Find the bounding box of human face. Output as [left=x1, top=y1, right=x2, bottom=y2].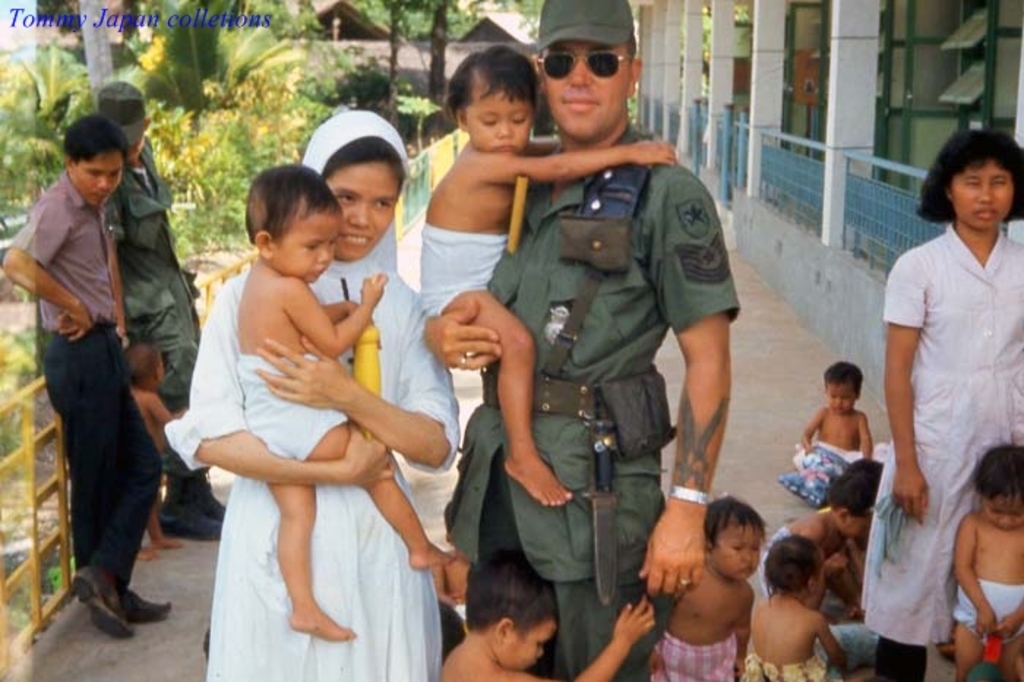
[left=322, top=157, right=398, bottom=252].
